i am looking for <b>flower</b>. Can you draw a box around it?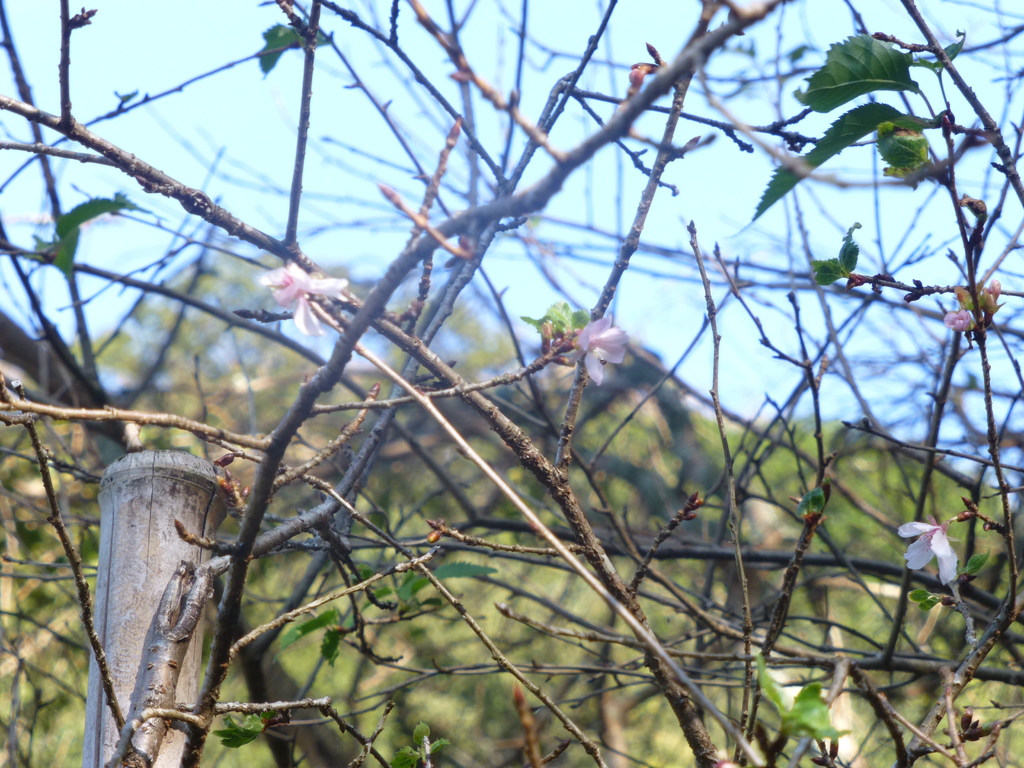
Sure, the bounding box is select_region(268, 260, 343, 335).
